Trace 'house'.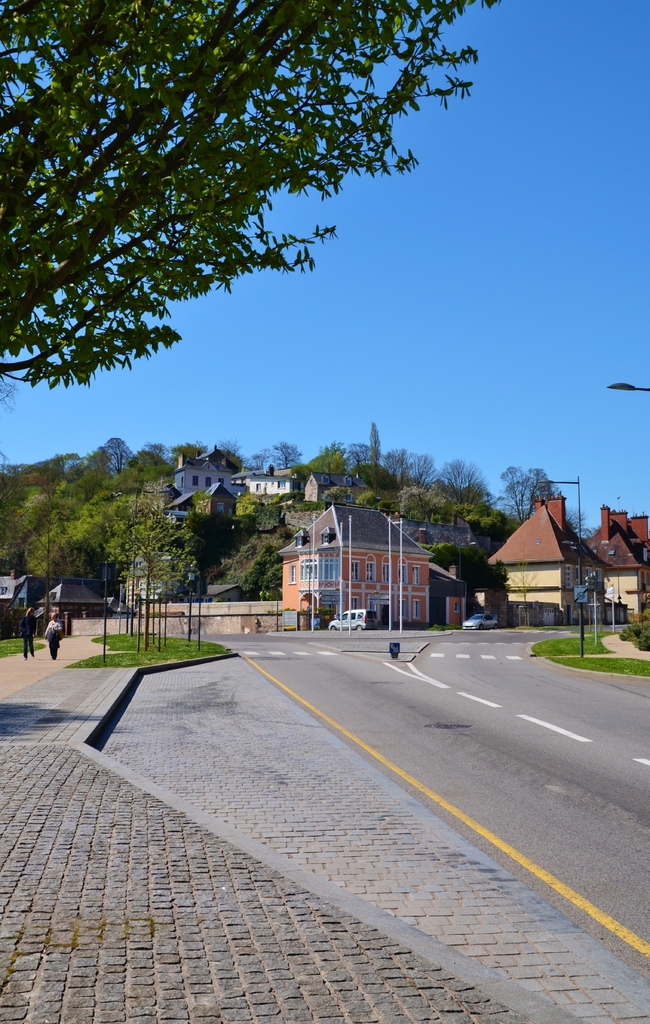
Traced to (left=583, top=504, right=649, bottom=625).
